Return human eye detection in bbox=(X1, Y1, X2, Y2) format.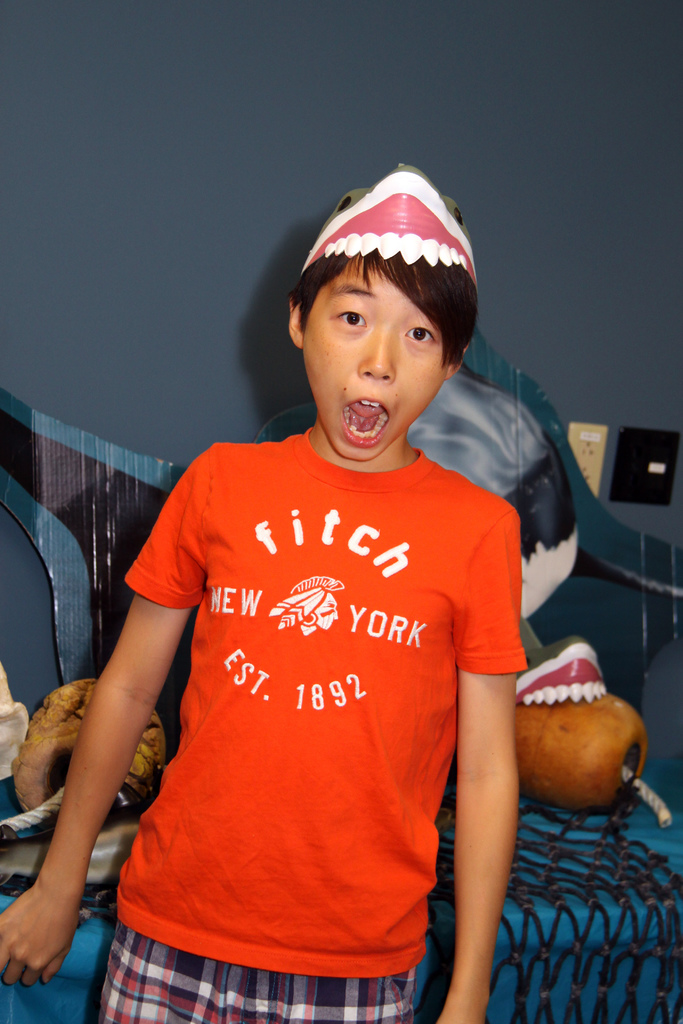
bbox=(331, 307, 370, 330).
